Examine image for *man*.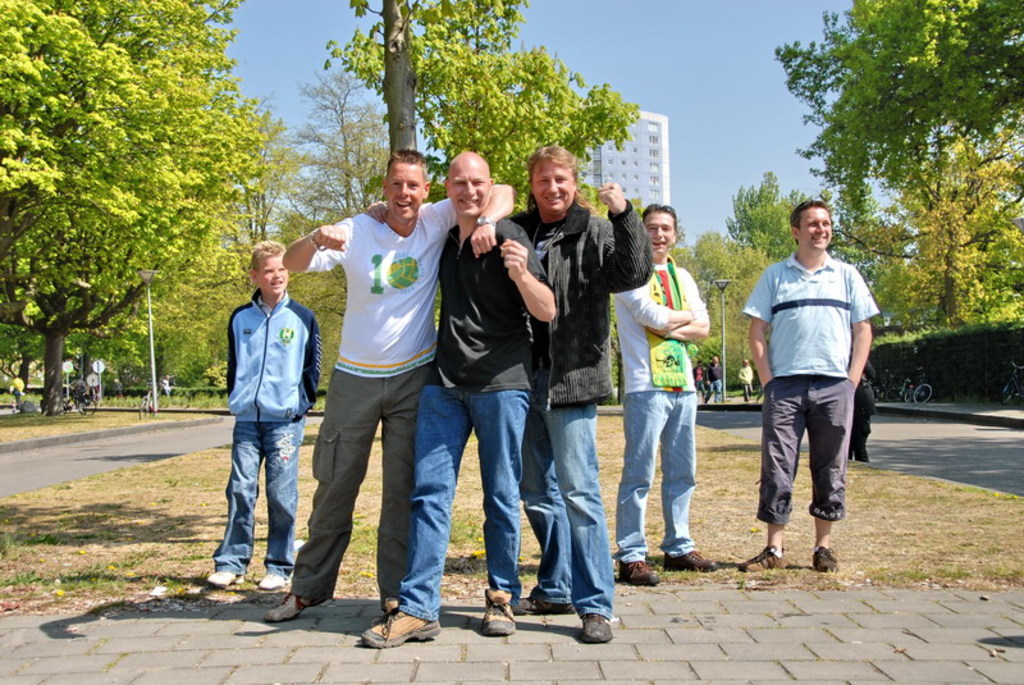
Examination result: <box>495,138,662,645</box>.
